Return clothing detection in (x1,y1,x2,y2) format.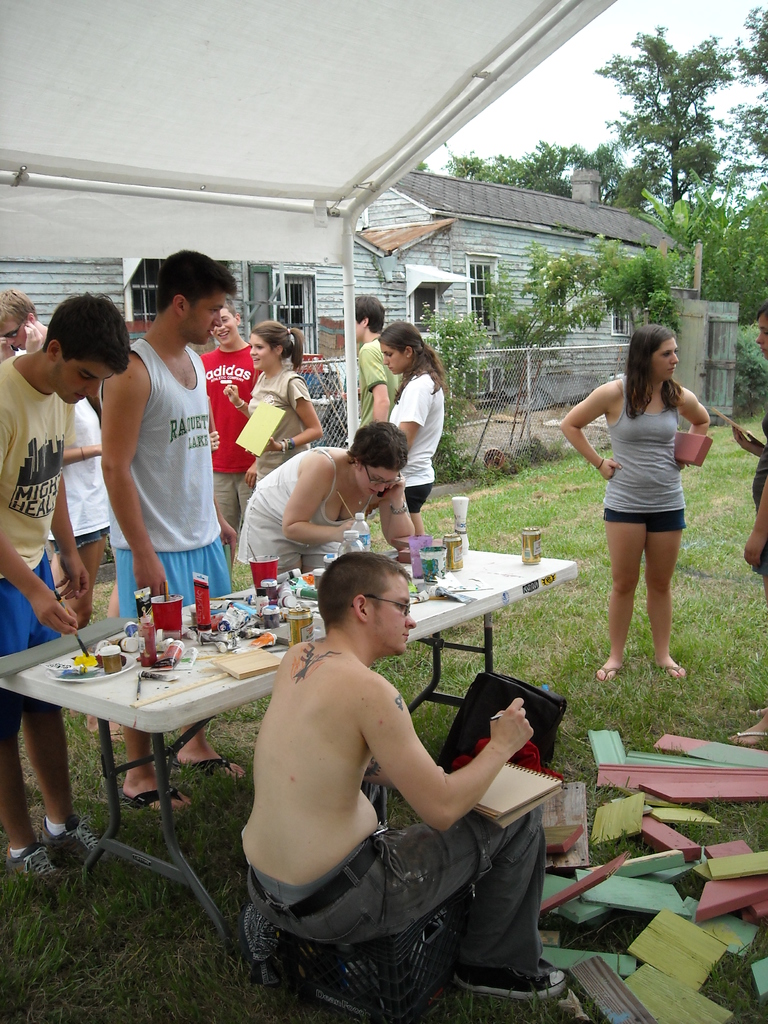
(46,403,109,548).
